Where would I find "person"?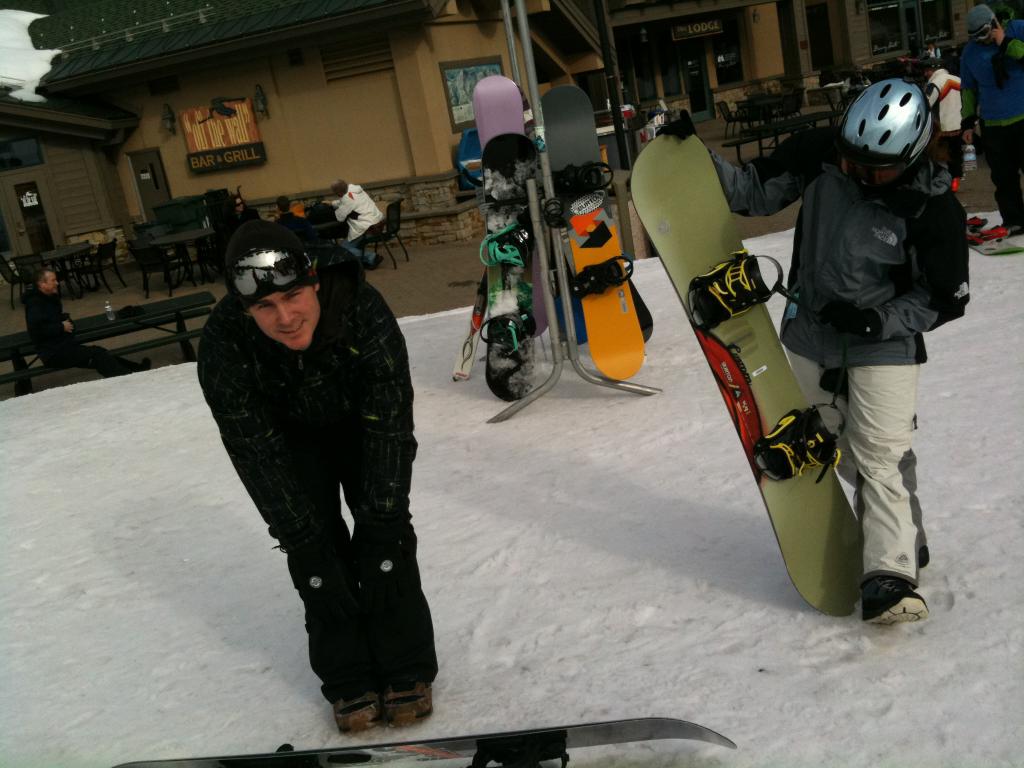
At (left=182, top=178, right=420, bottom=749).
